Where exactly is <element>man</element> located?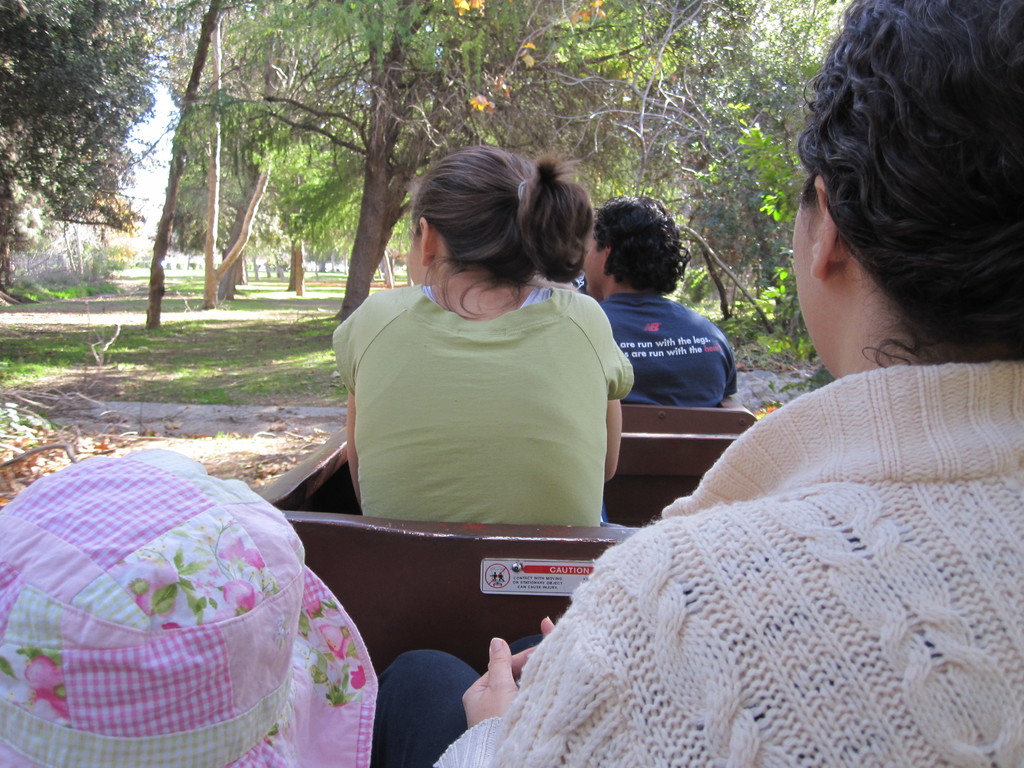
Its bounding box is 434/0/1023/767.
